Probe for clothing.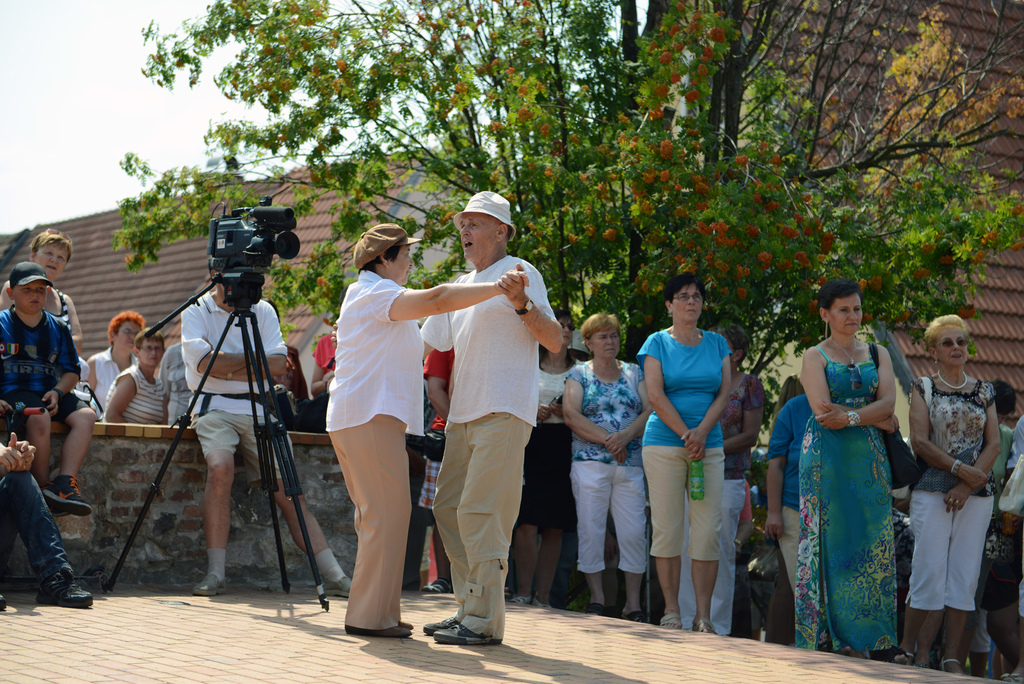
Probe result: bbox=(19, 286, 83, 338).
